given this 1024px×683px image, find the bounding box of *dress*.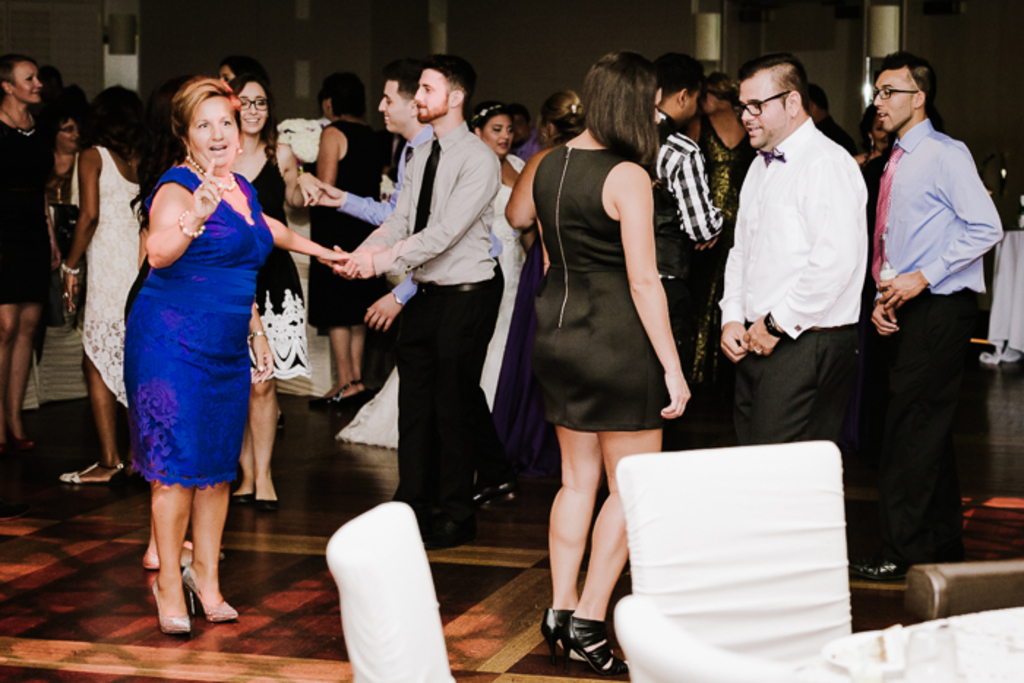
x1=124, y1=168, x2=275, y2=493.
